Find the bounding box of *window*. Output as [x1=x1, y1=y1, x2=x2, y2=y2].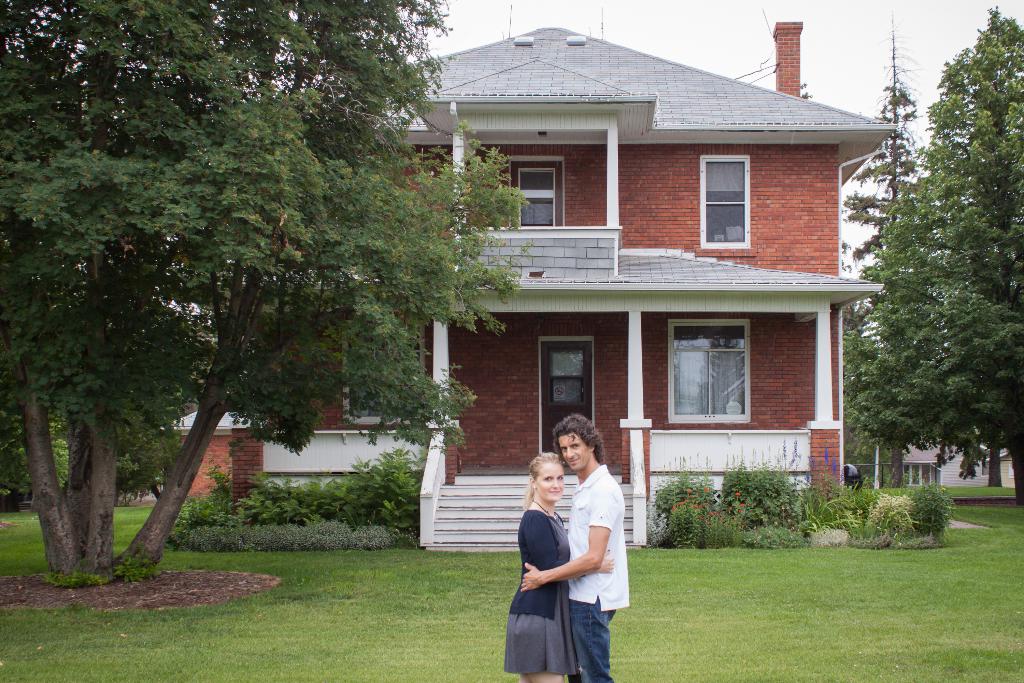
[x1=518, y1=166, x2=555, y2=227].
